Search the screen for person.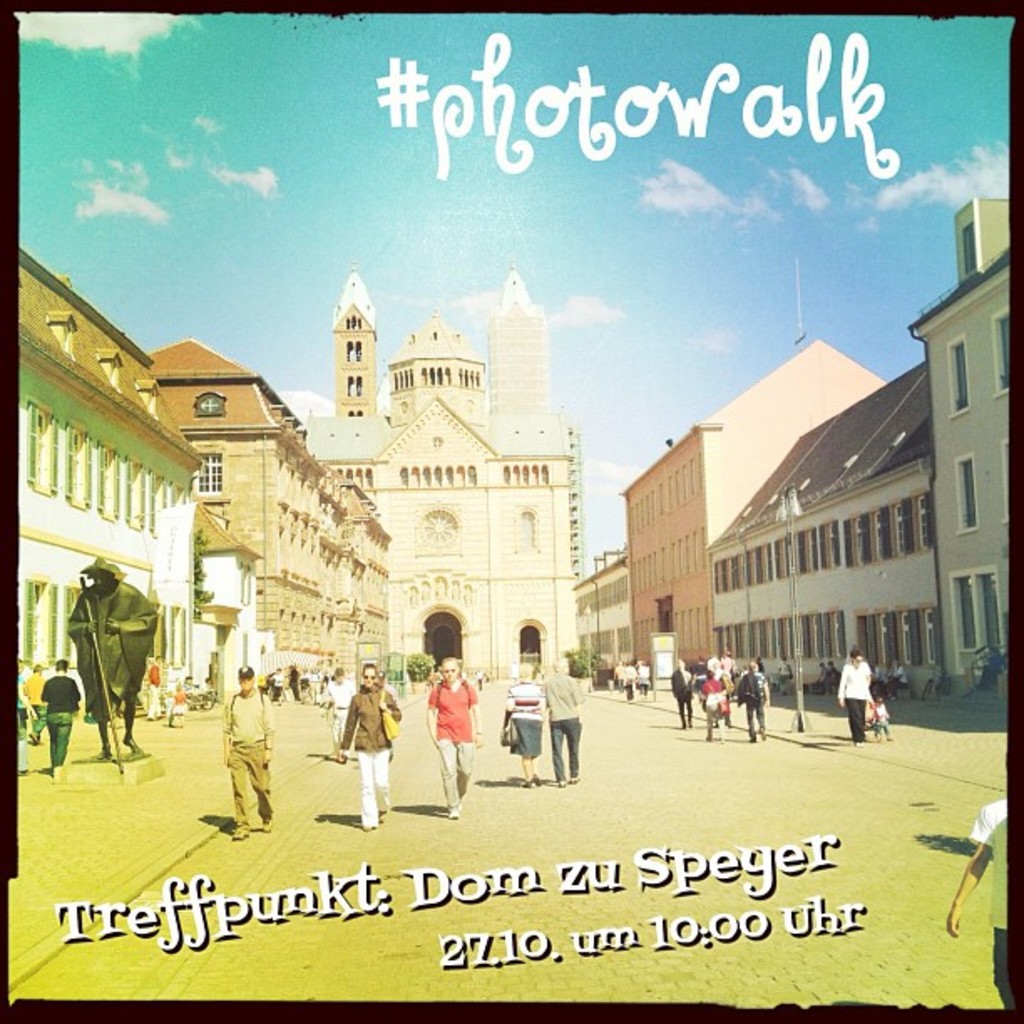
Found at 499/661/545/785.
